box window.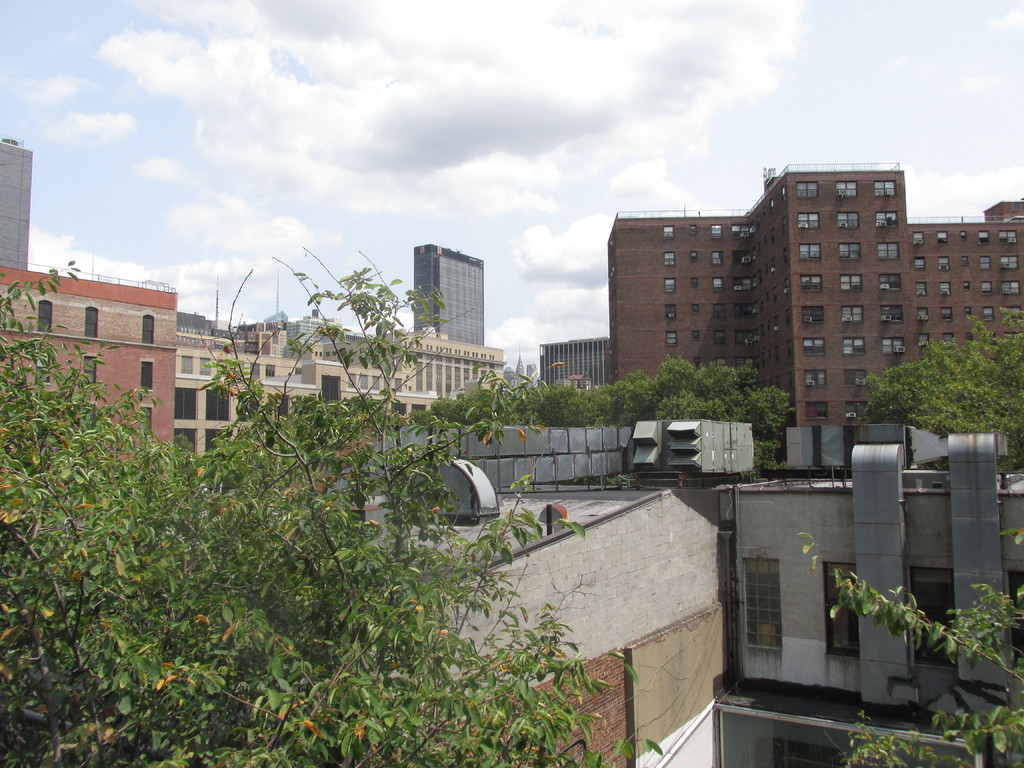
x1=1003 y1=281 x2=1018 y2=294.
